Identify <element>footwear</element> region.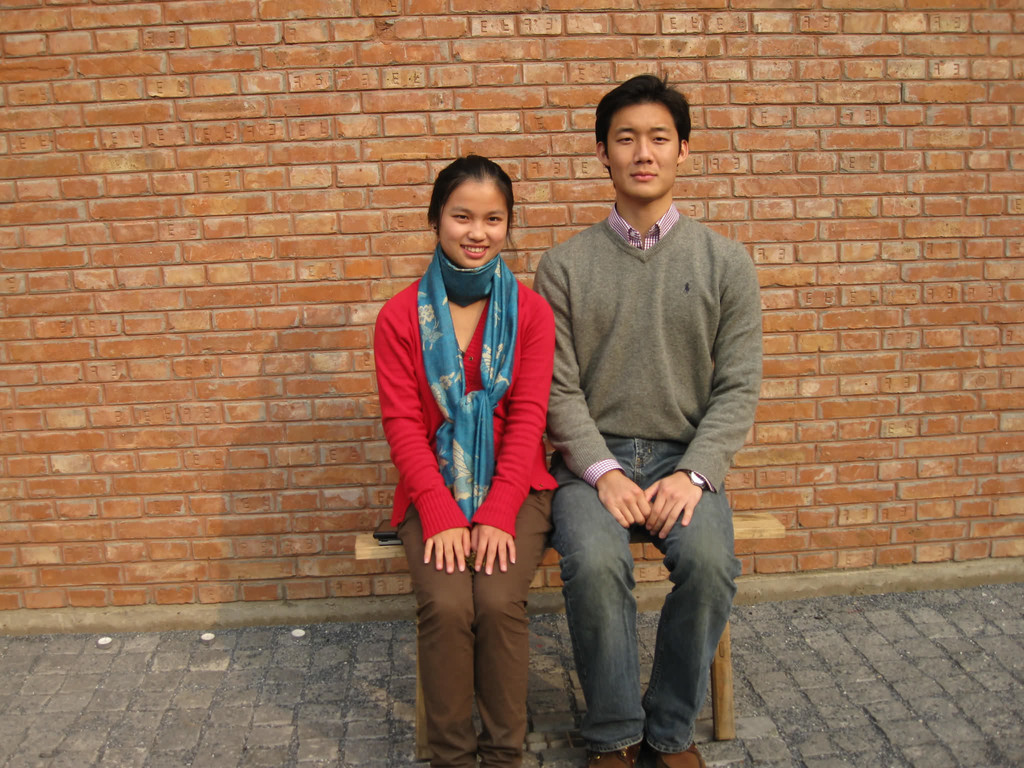
Region: box(592, 743, 643, 767).
